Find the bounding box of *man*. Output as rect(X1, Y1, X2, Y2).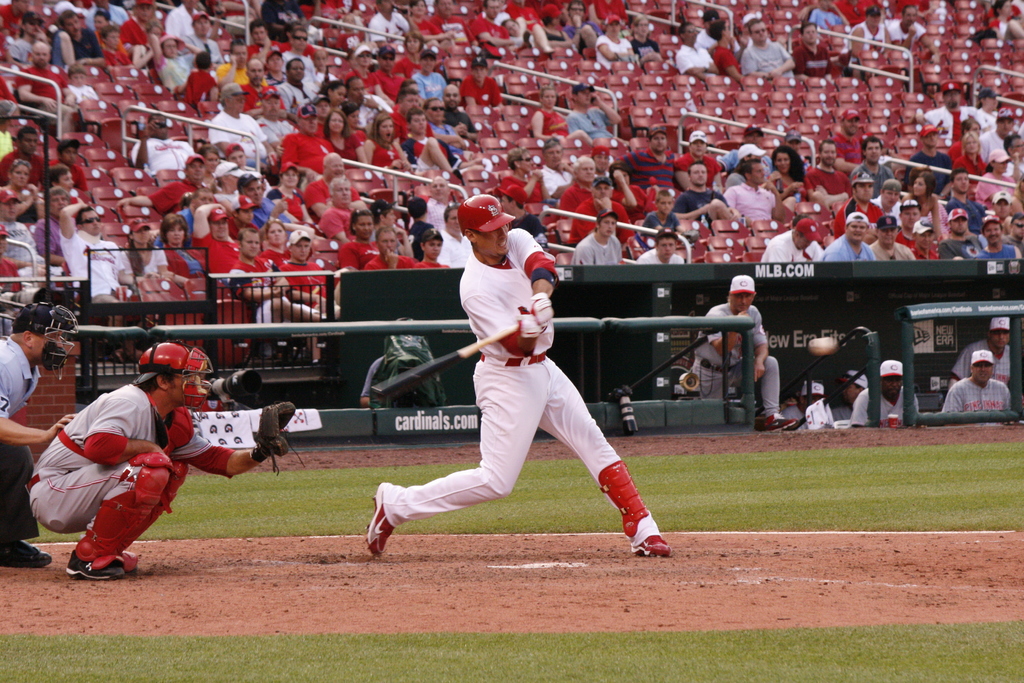
rect(440, 83, 477, 134).
